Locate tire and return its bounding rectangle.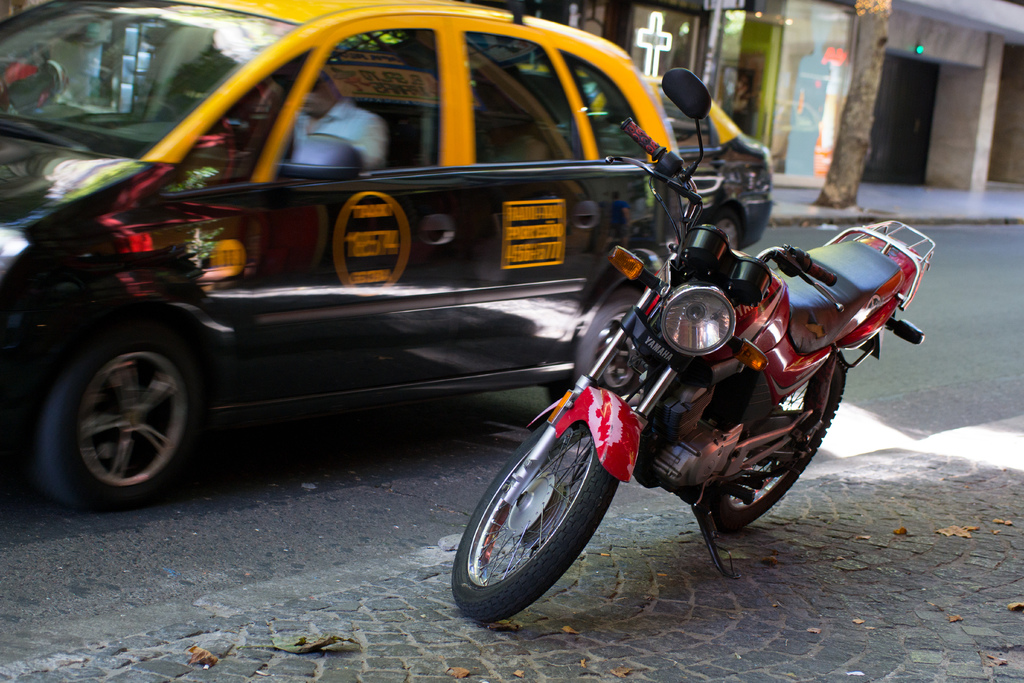
547, 289, 644, 431.
